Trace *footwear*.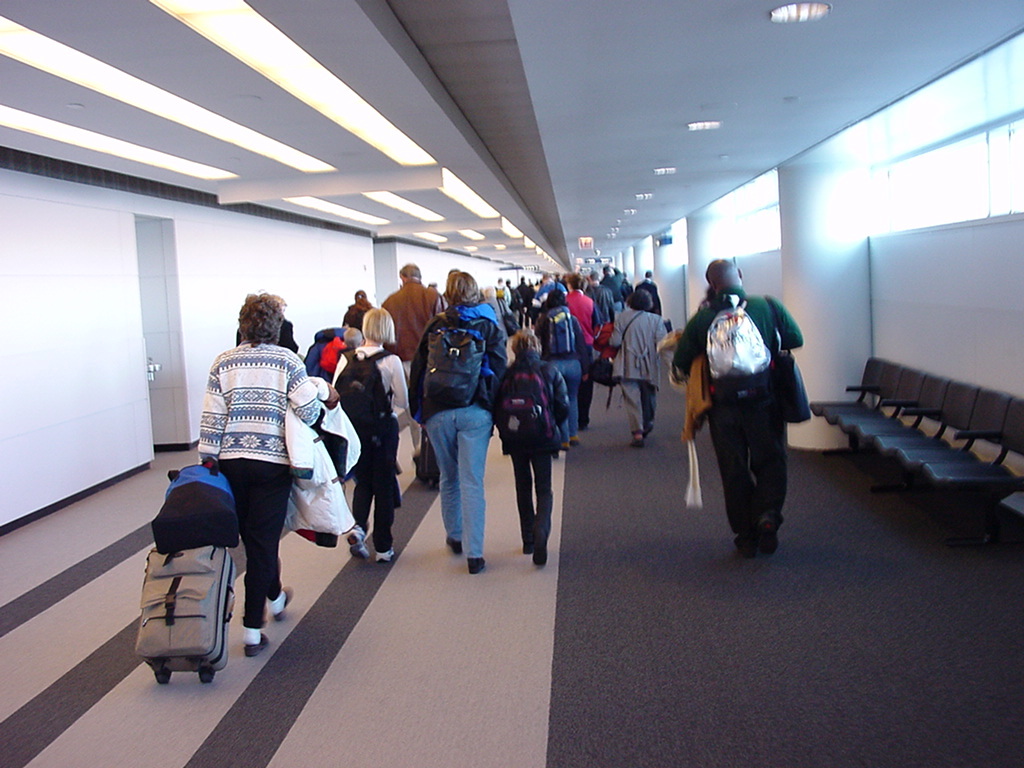
Traced to 633, 431, 644, 451.
